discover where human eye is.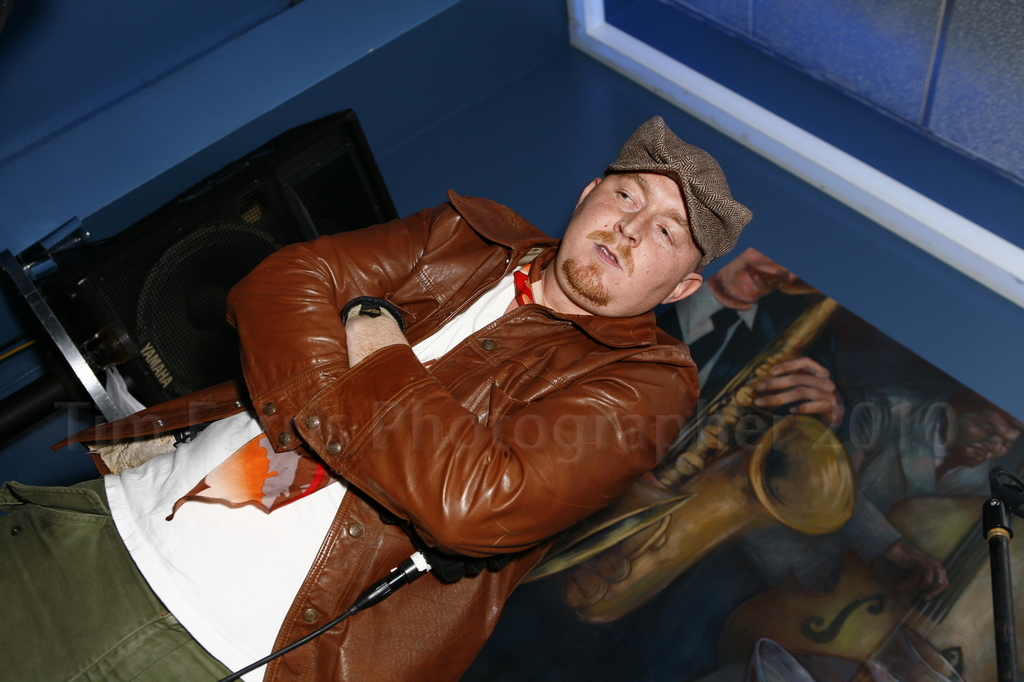
Discovered at rect(969, 424, 990, 435).
